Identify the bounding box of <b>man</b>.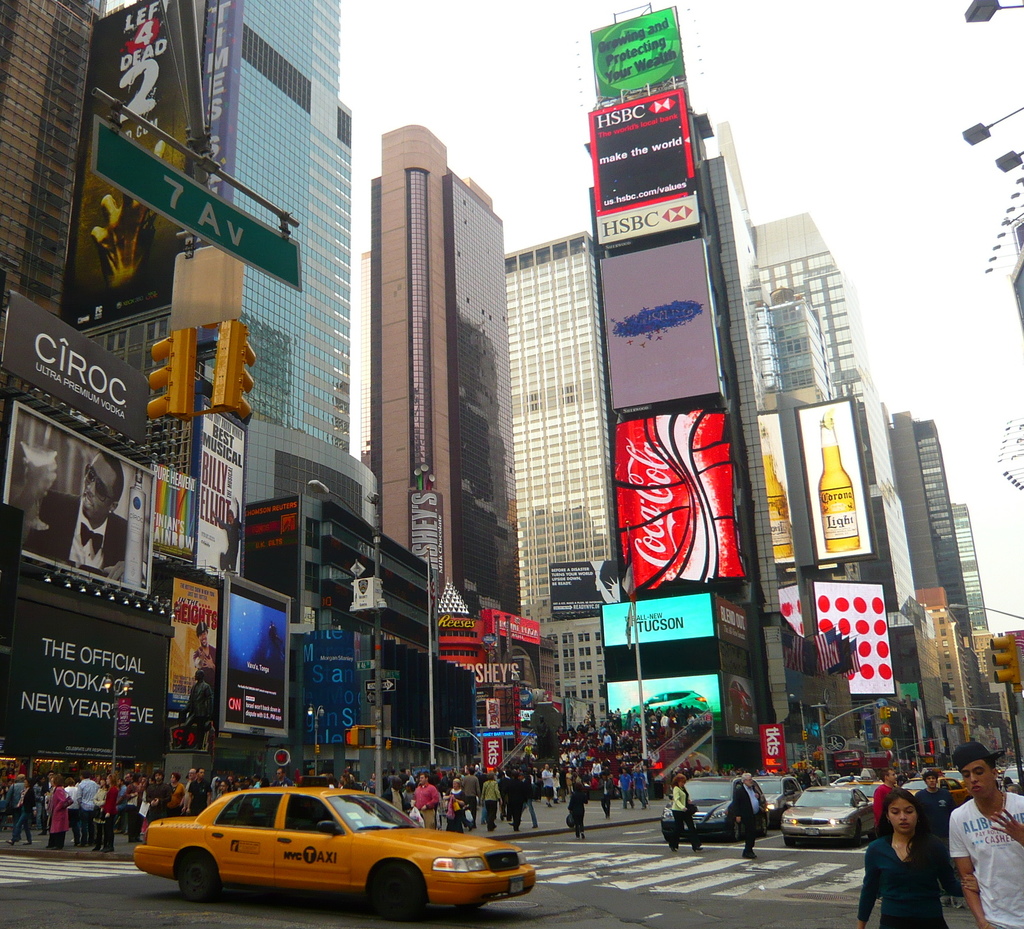
bbox=(4, 774, 26, 841).
